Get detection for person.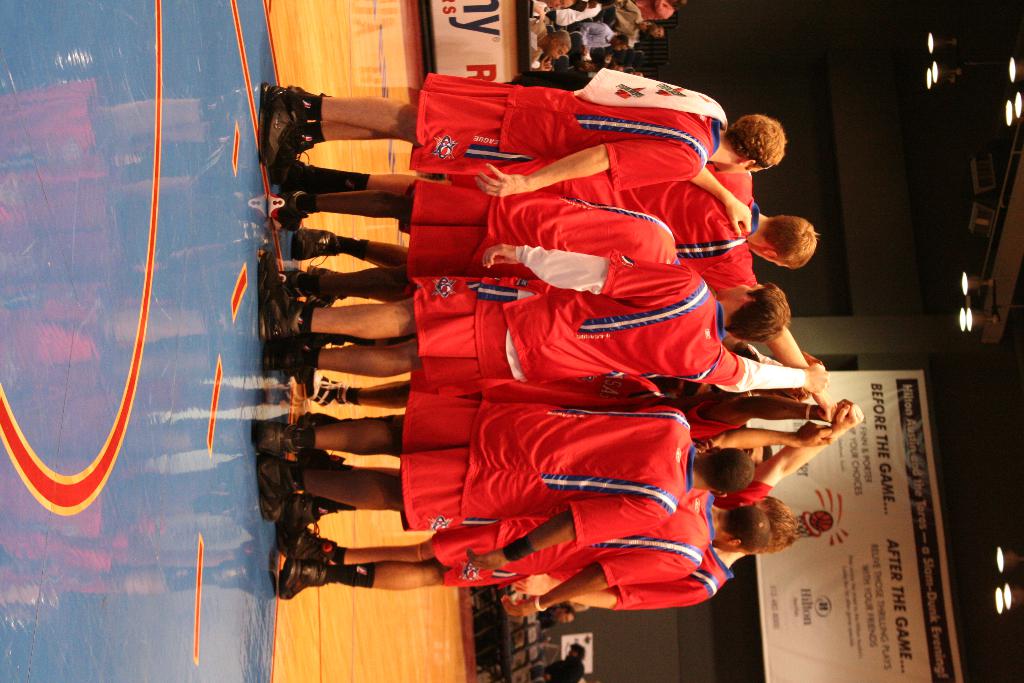
Detection: 269:399:745:569.
